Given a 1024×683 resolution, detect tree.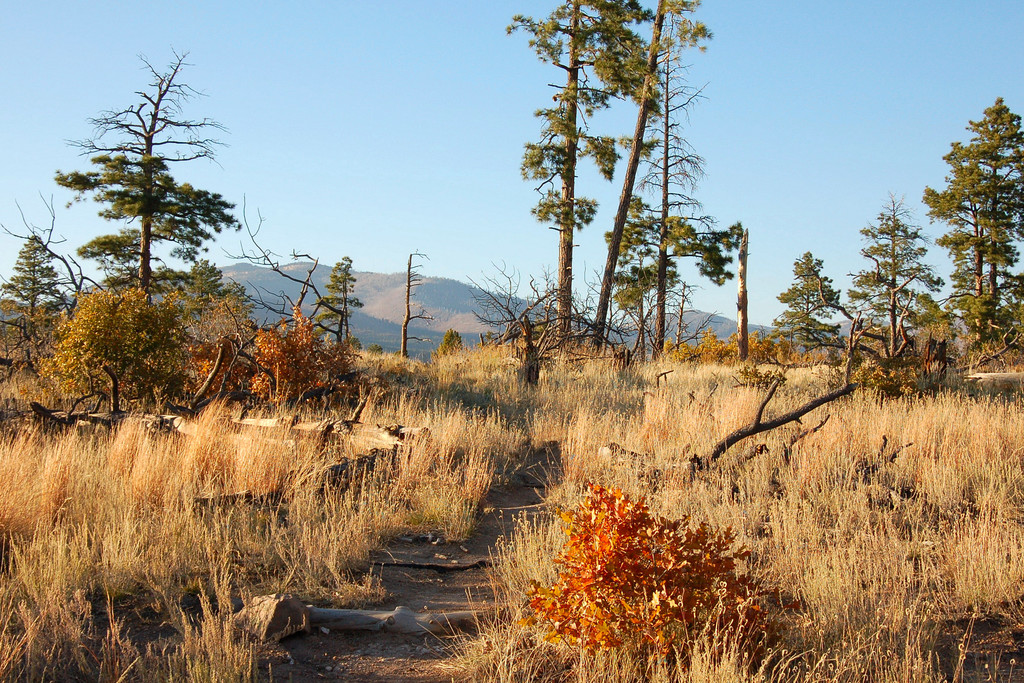
[52,45,243,341].
